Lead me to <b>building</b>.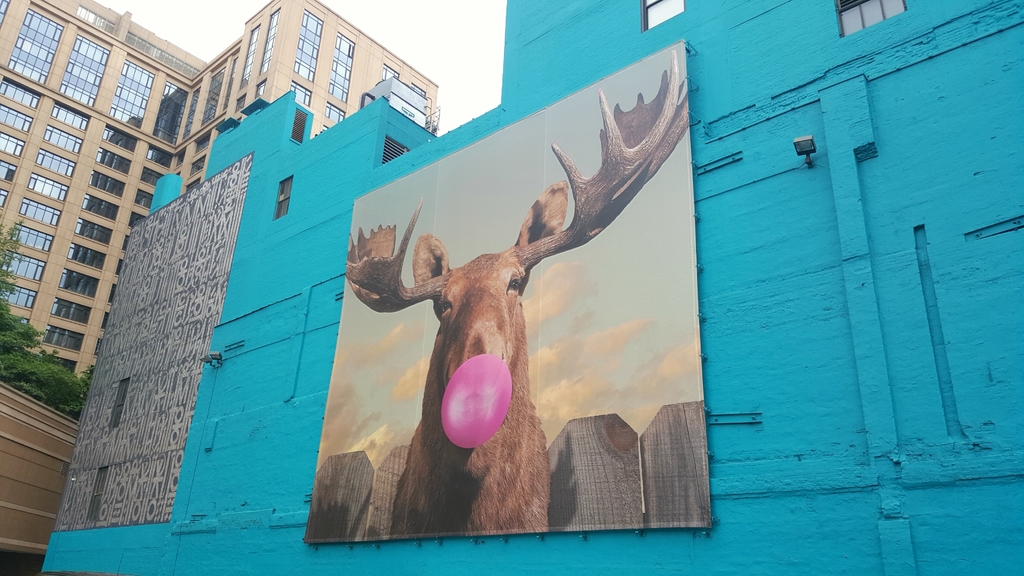
Lead to l=0, t=0, r=212, b=388.
